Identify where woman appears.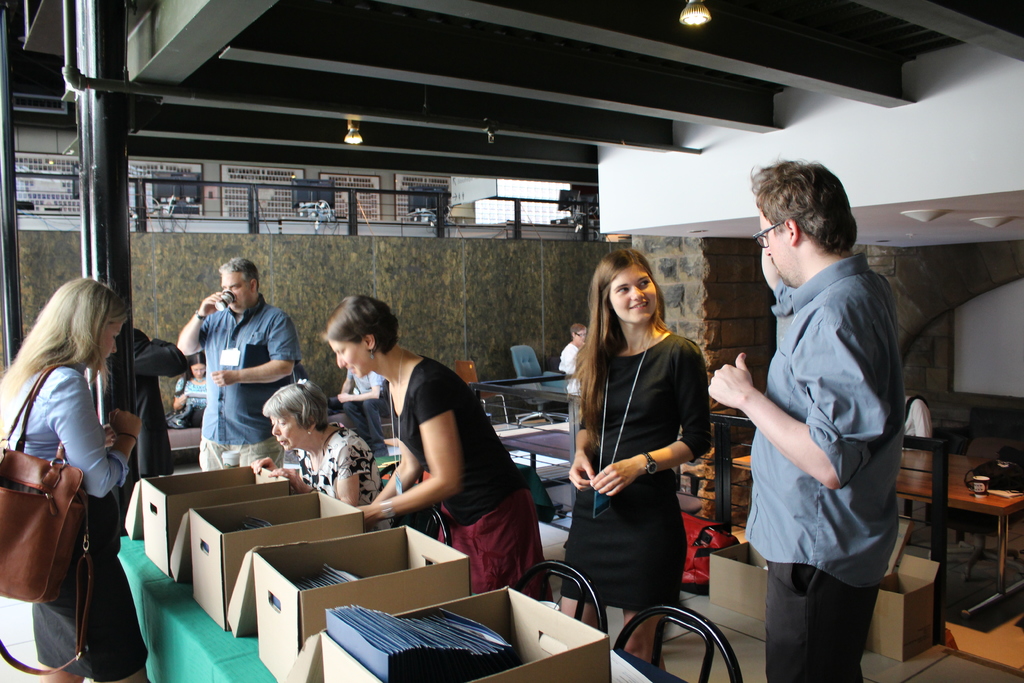
Appears at bbox(257, 377, 383, 534).
